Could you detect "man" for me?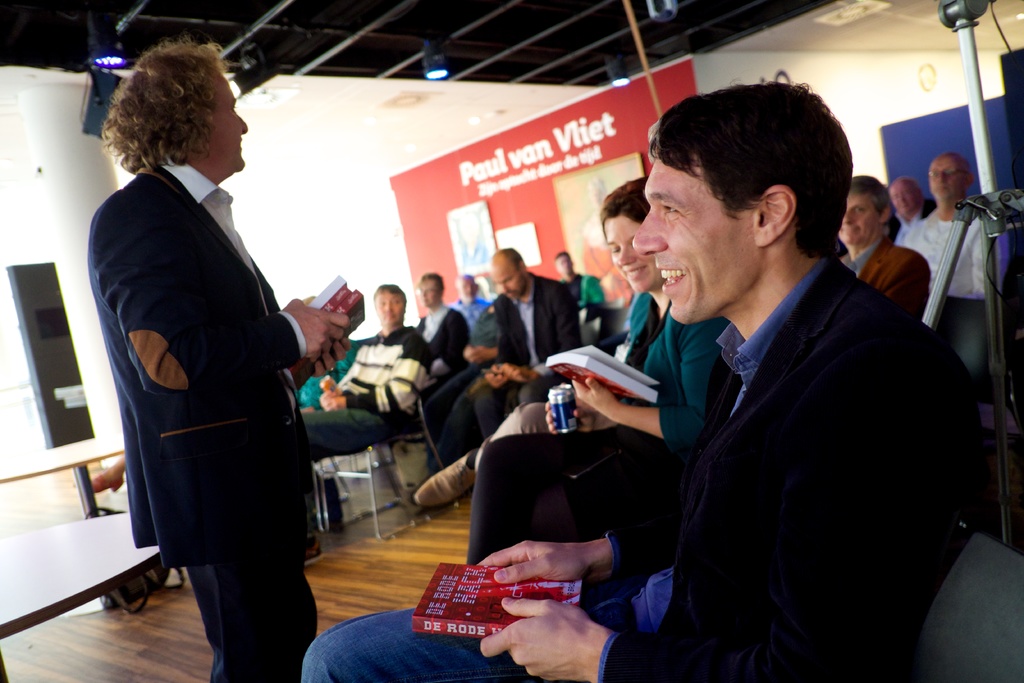
Detection result: <box>313,270,441,509</box>.
